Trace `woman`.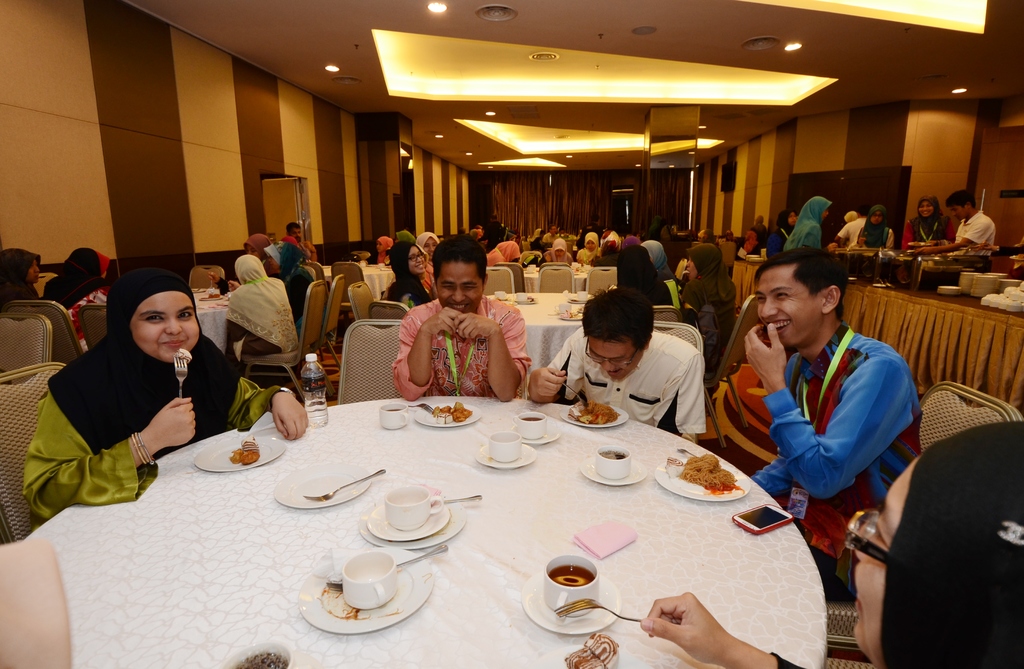
Traced to locate(616, 256, 671, 305).
